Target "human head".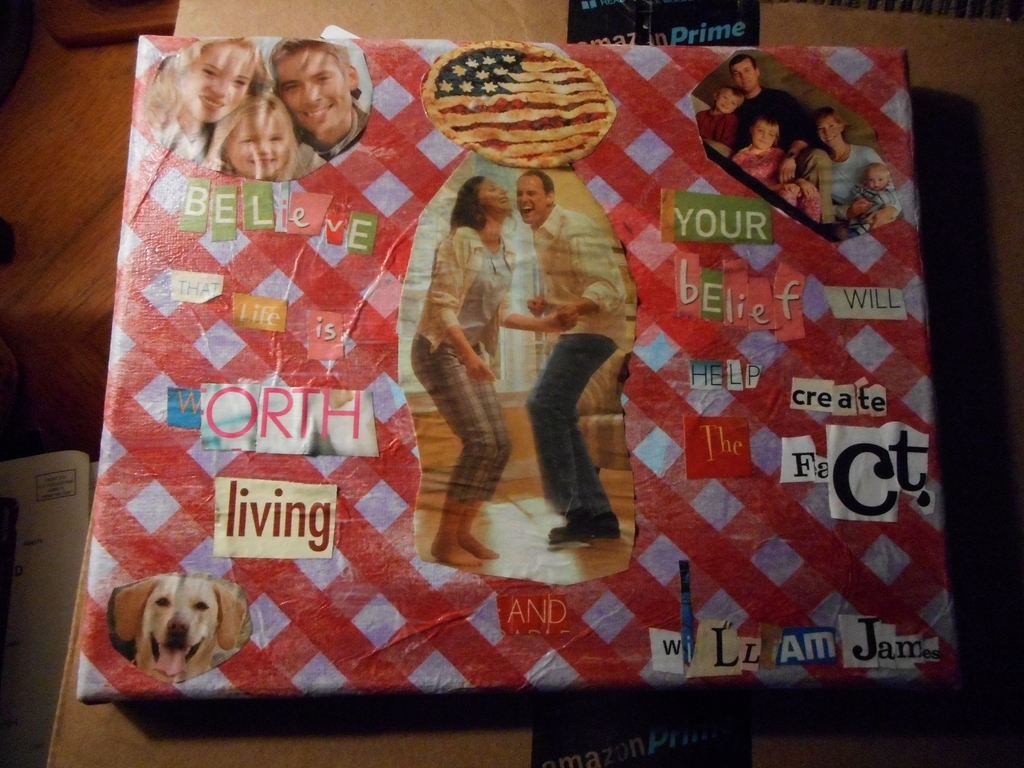
Target region: 753, 116, 779, 148.
